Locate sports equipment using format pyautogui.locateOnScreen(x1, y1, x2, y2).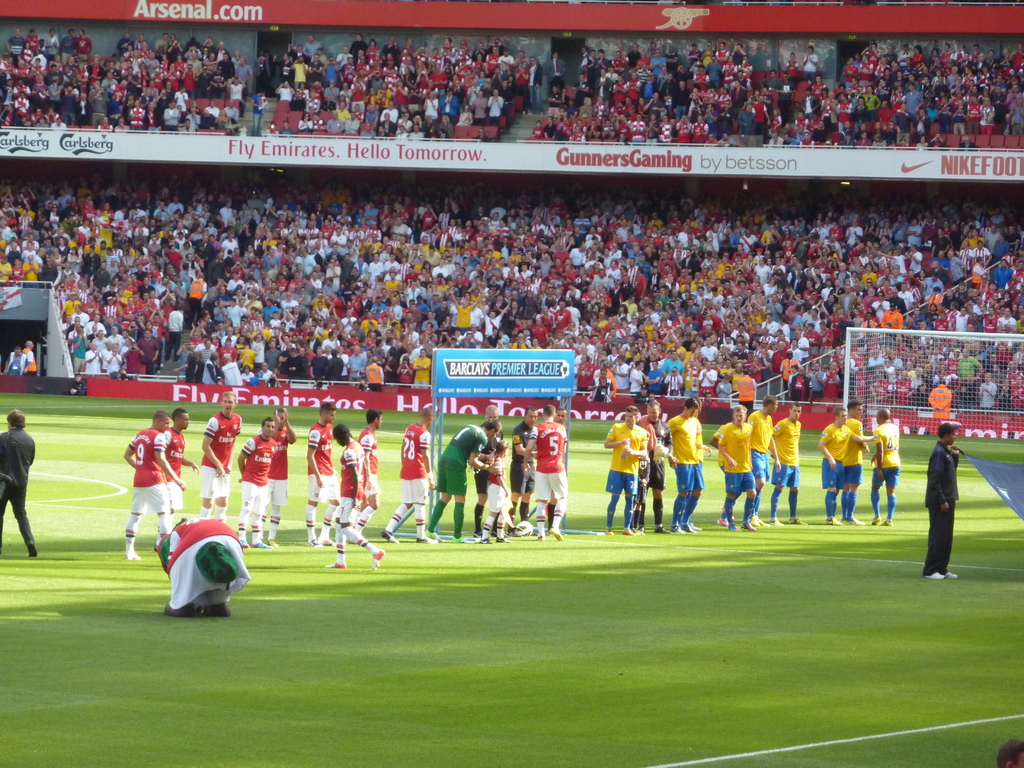
pyautogui.locateOnScreen(621, 528, 636, 538).
